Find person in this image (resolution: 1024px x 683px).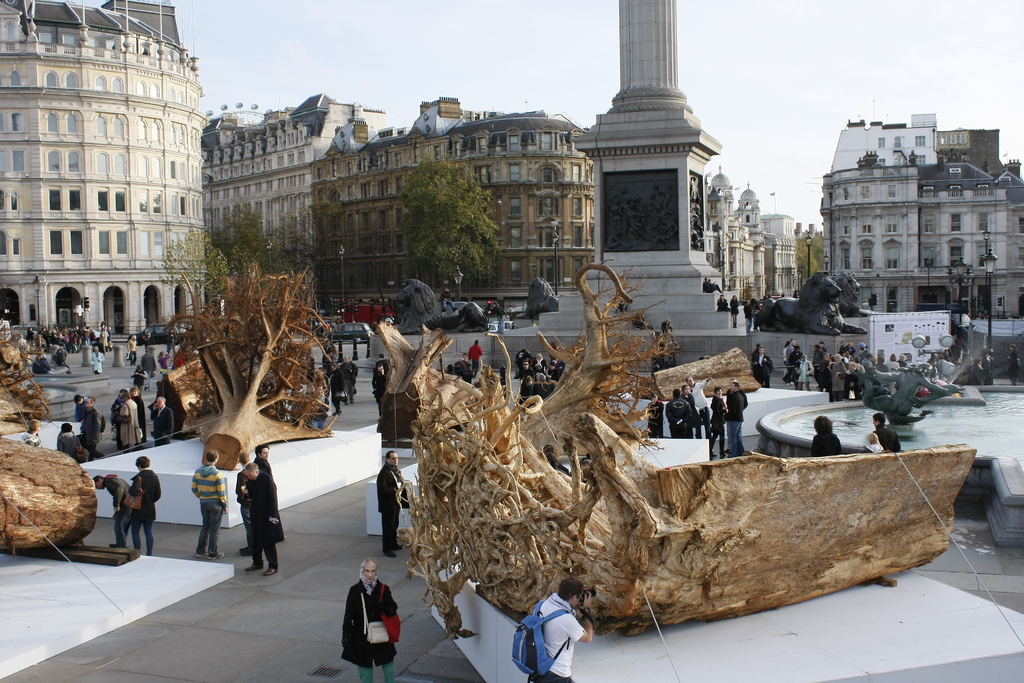
(726,293,739,327).
